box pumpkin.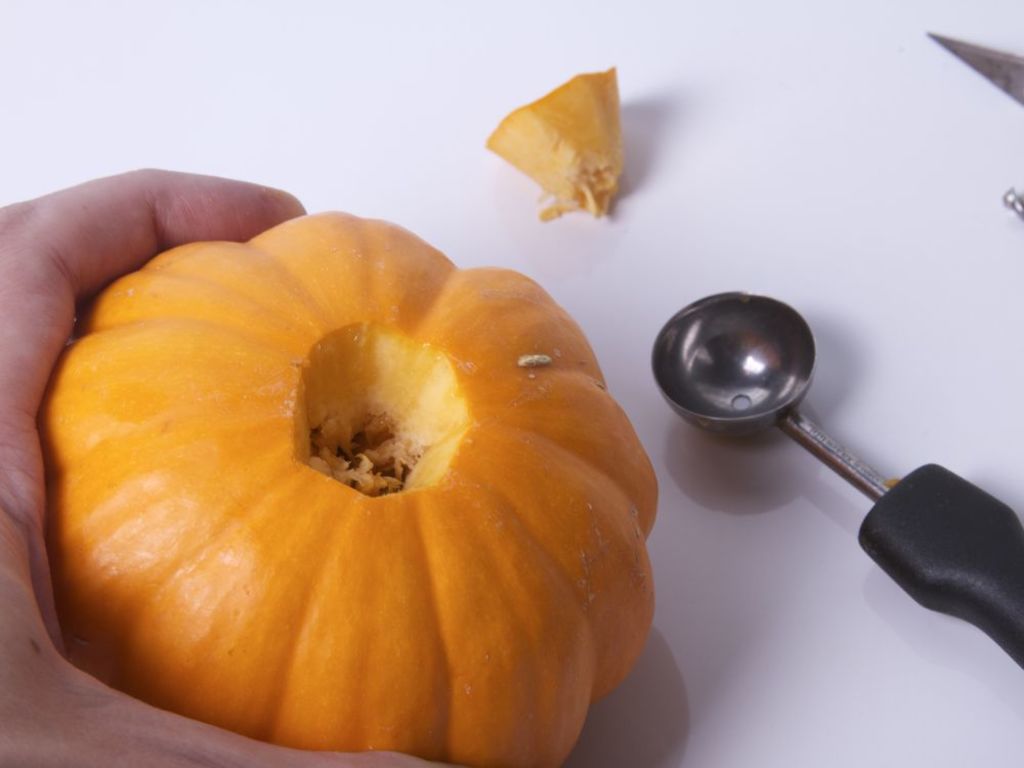
19:204:659:767.
